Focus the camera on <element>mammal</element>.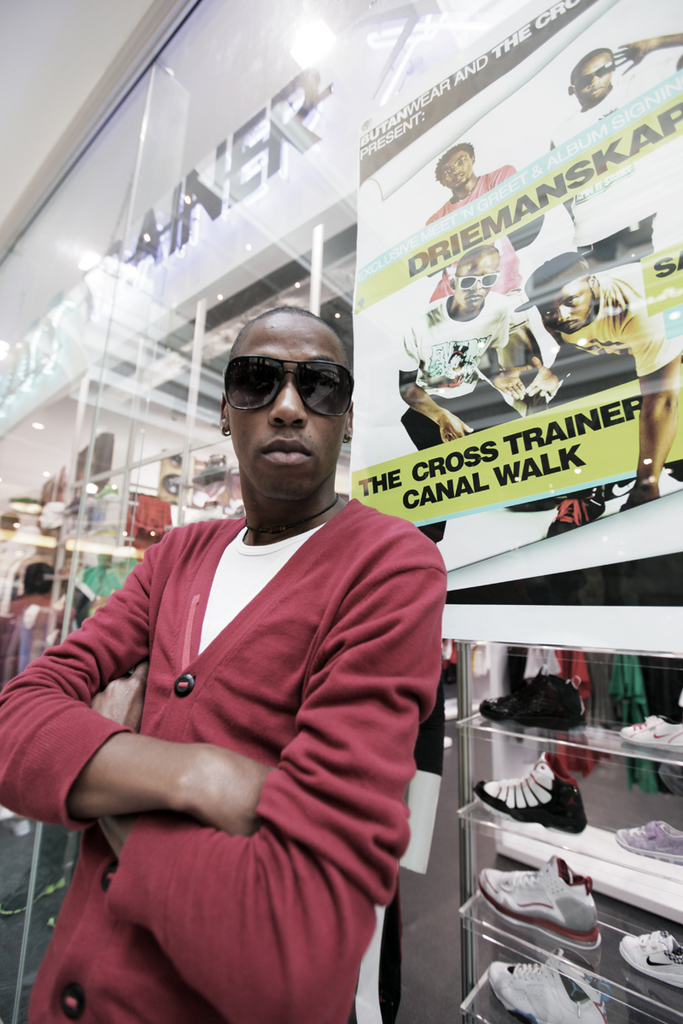
Focus region: <box>0,301,453,1023</box>.
